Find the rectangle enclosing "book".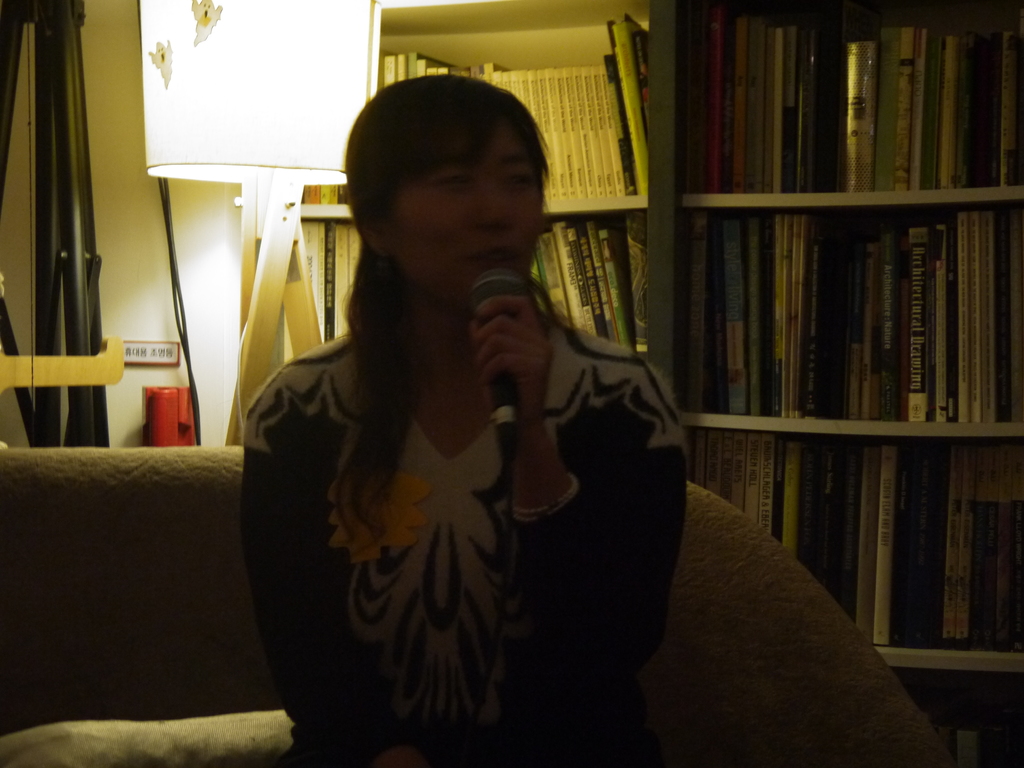
[959,216,970,426].
